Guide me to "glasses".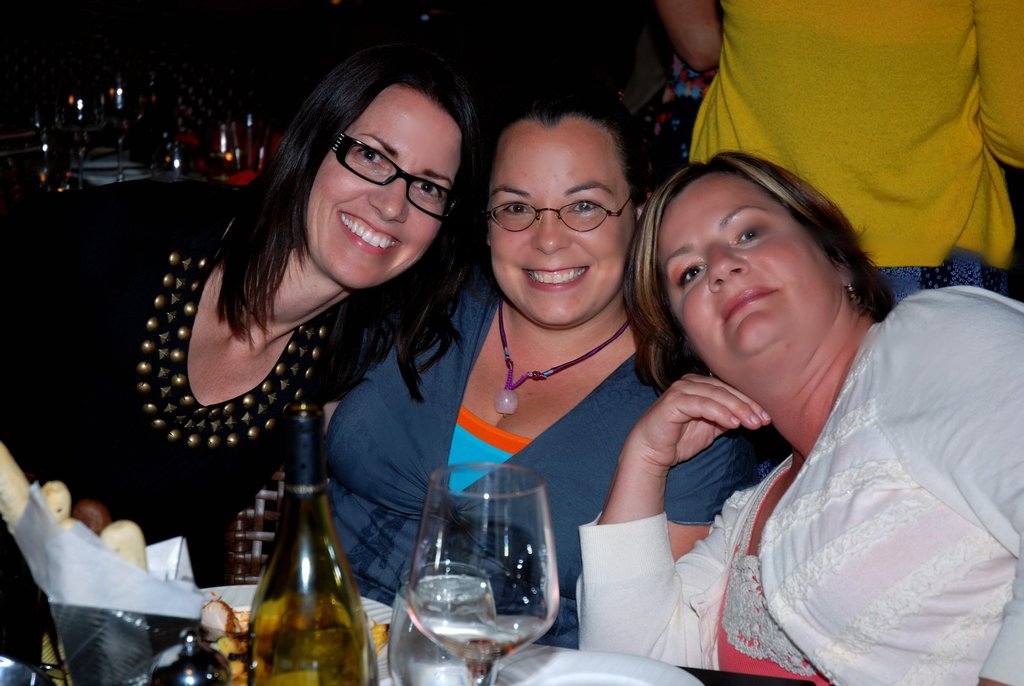
Guidance: bbox(484, 181, 635, 234).
